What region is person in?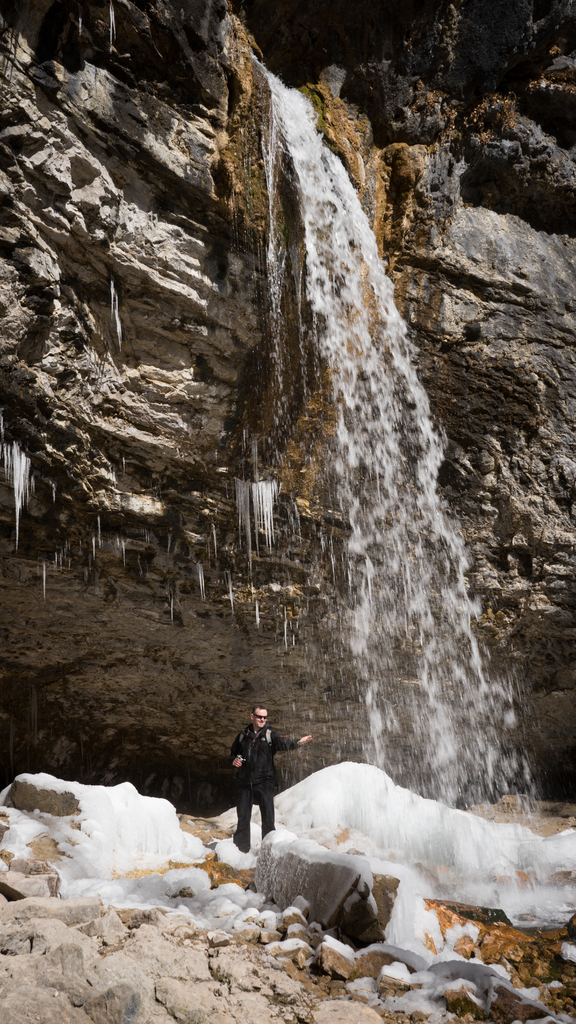
bbox(227, 705, 311, 851).
